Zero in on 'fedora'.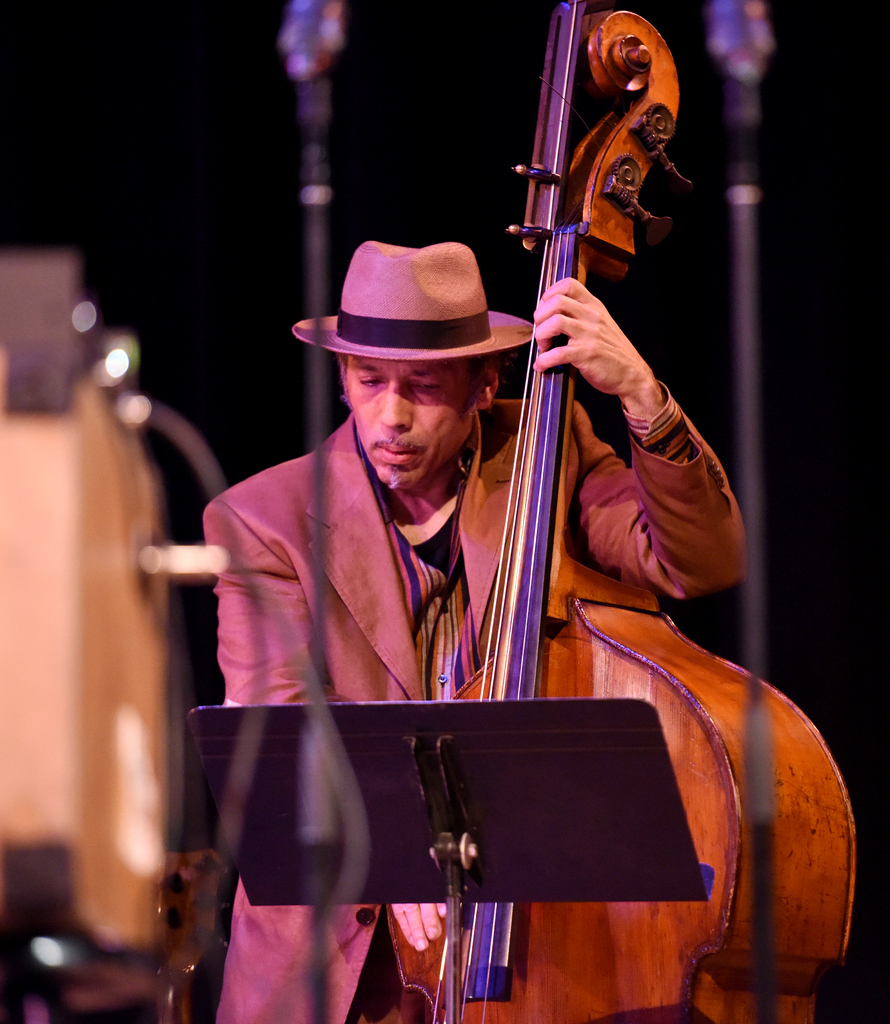
Zeroed in: x1=287, y1=237, x2=532, y2=357.
